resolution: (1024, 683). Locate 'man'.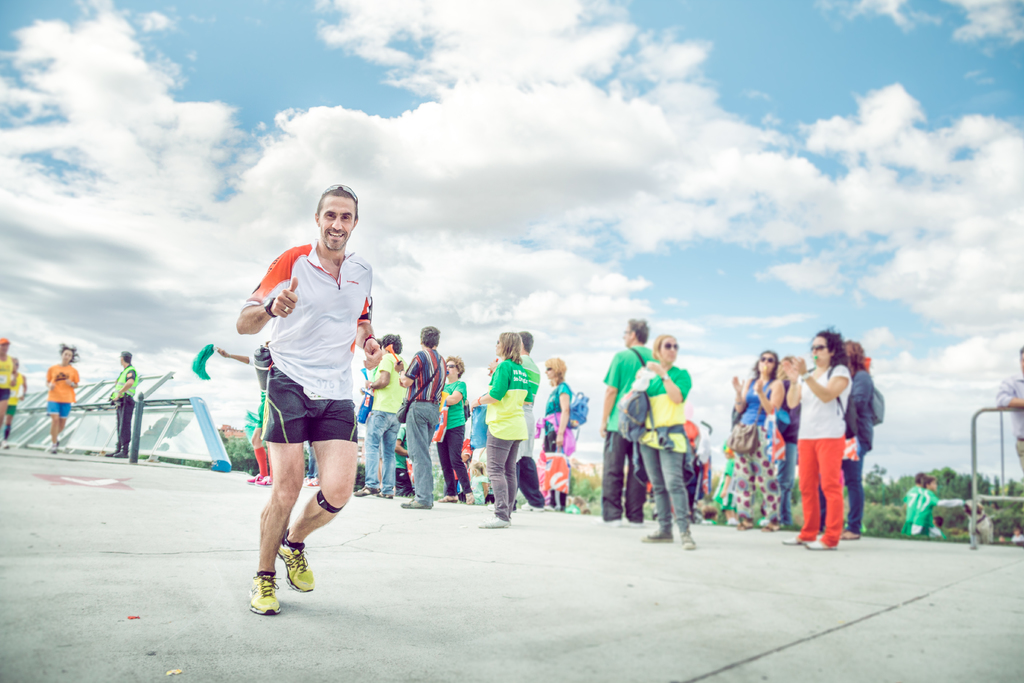
[x1=992, y1=345, x2=1023, y2=481].
